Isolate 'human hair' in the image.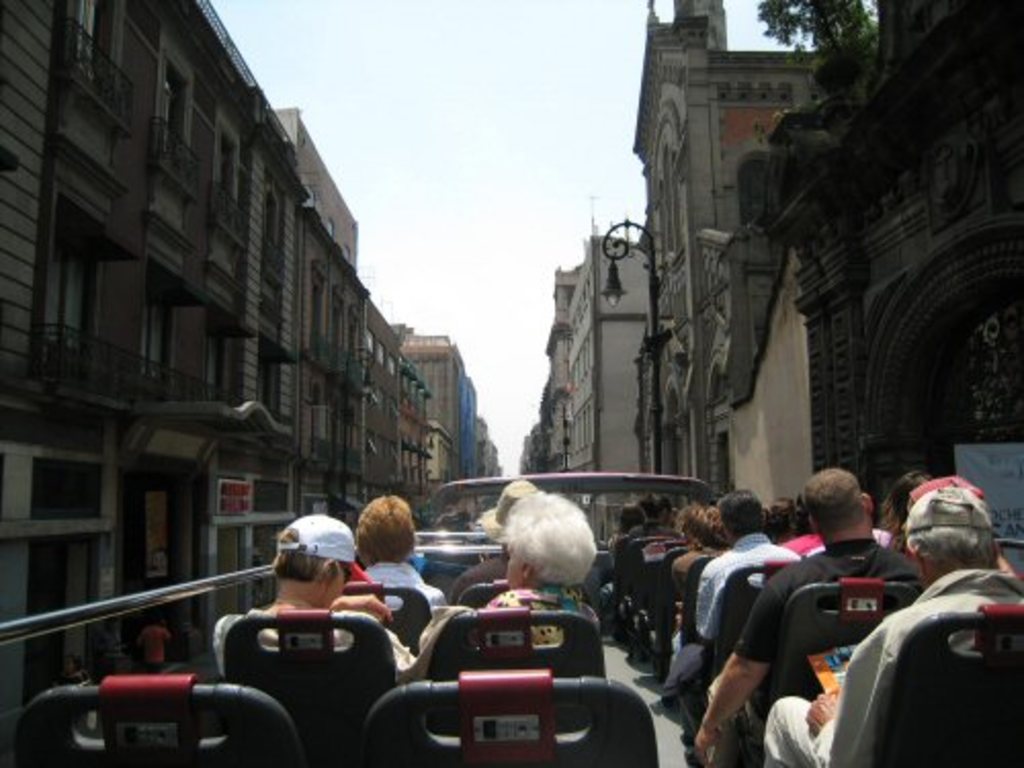
Isolated region: region(872, 465, 924, 537).
